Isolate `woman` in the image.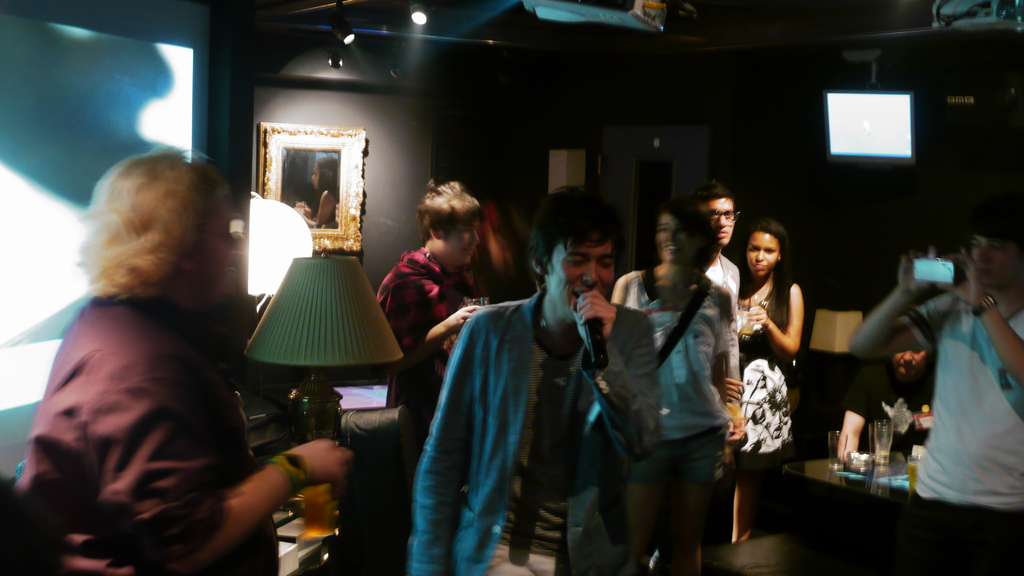
Isolated region: bbox=(0, 140, 355, 575).
